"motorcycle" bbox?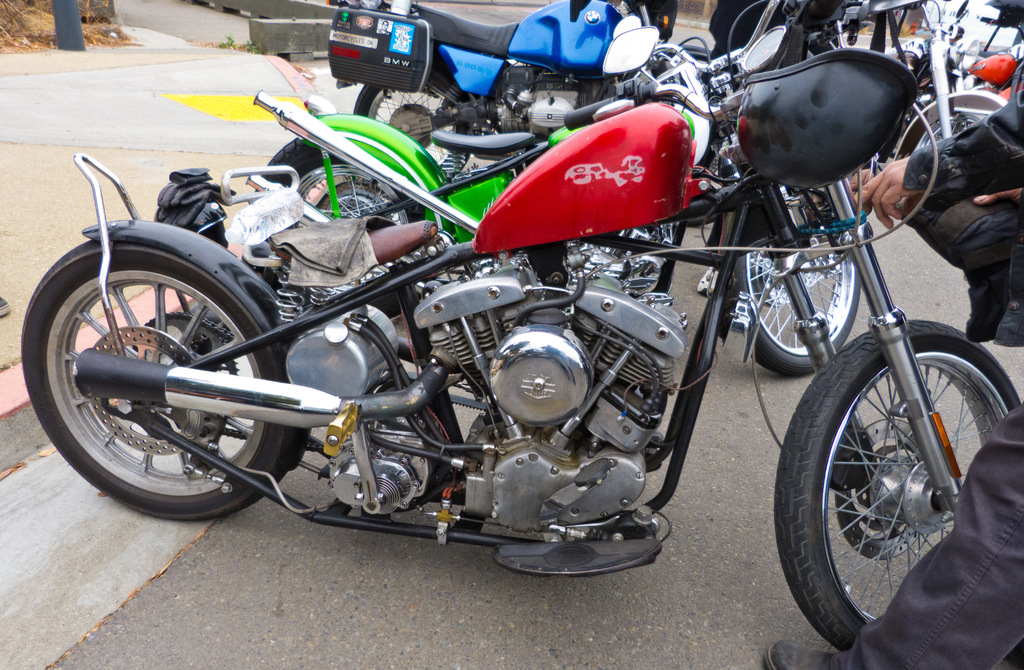
{"x1": 325, "y1": 3, "x2": 670, "y2": 182}
